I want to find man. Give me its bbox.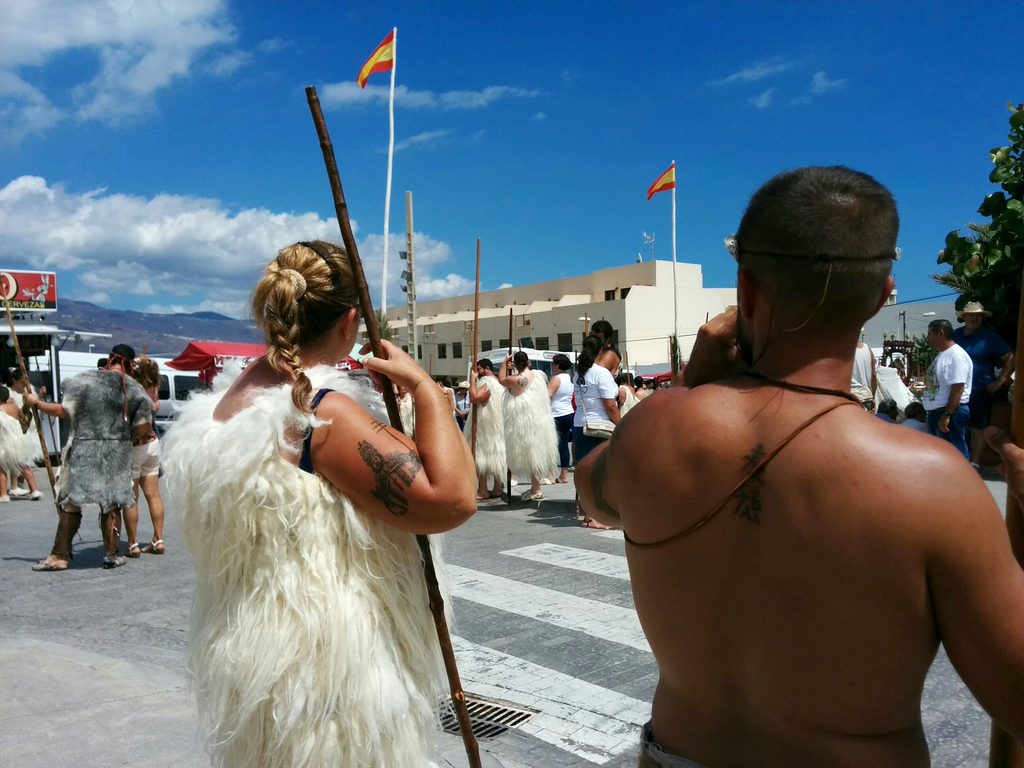
x1=33, y1=341, x2=153, y2=570.
